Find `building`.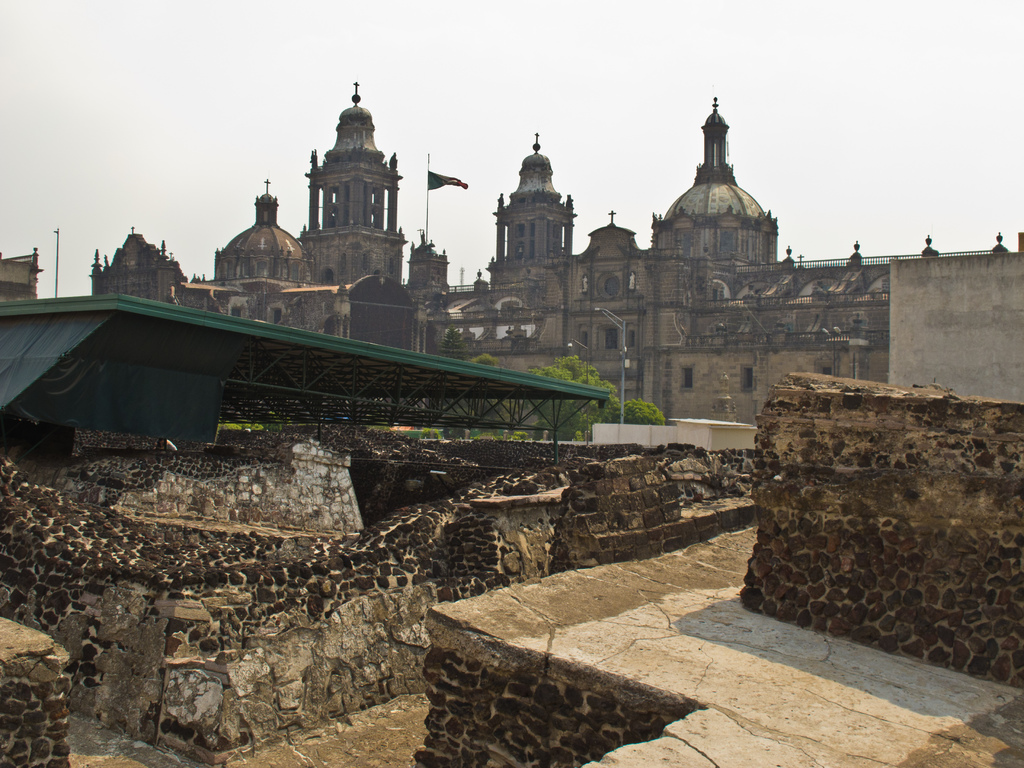
BBox(0, 76, 1023, 468).
